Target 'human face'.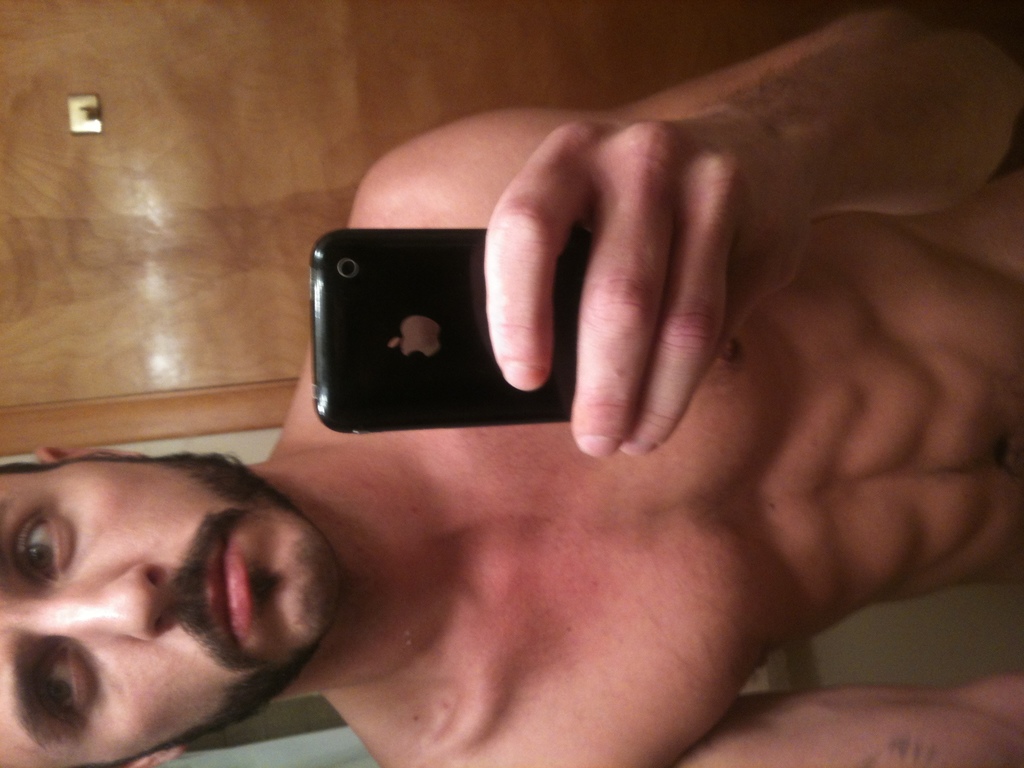
Target region: [0,459,324,755].
